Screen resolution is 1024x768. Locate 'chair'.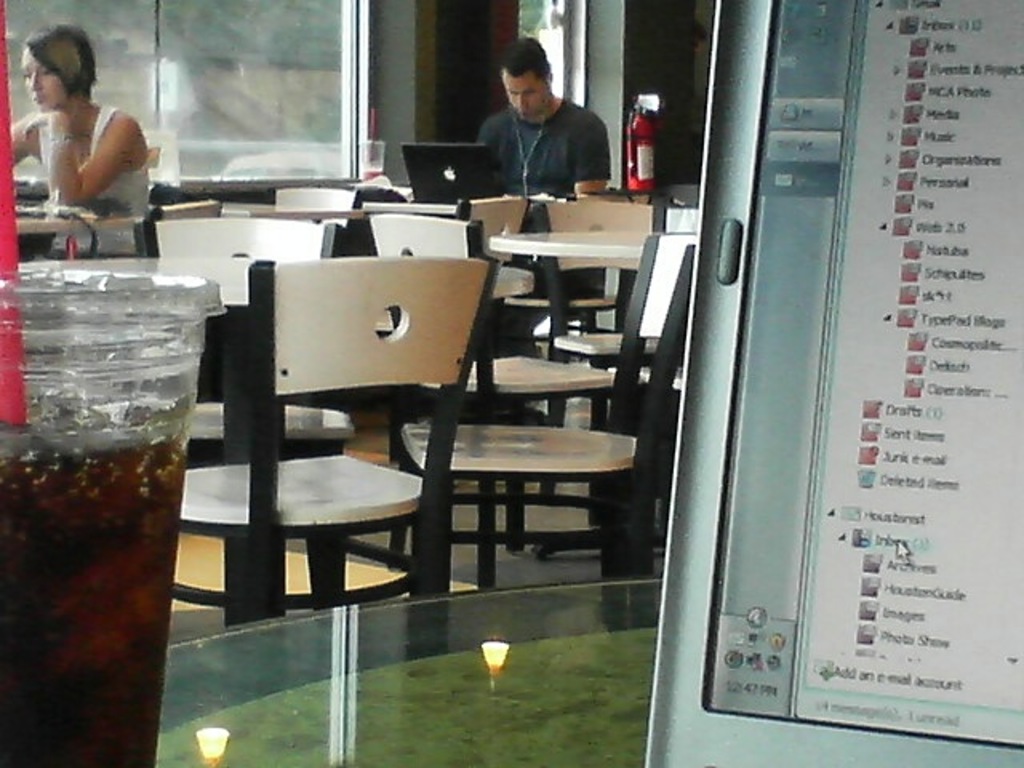
detection(533, 197, 661, 502).
